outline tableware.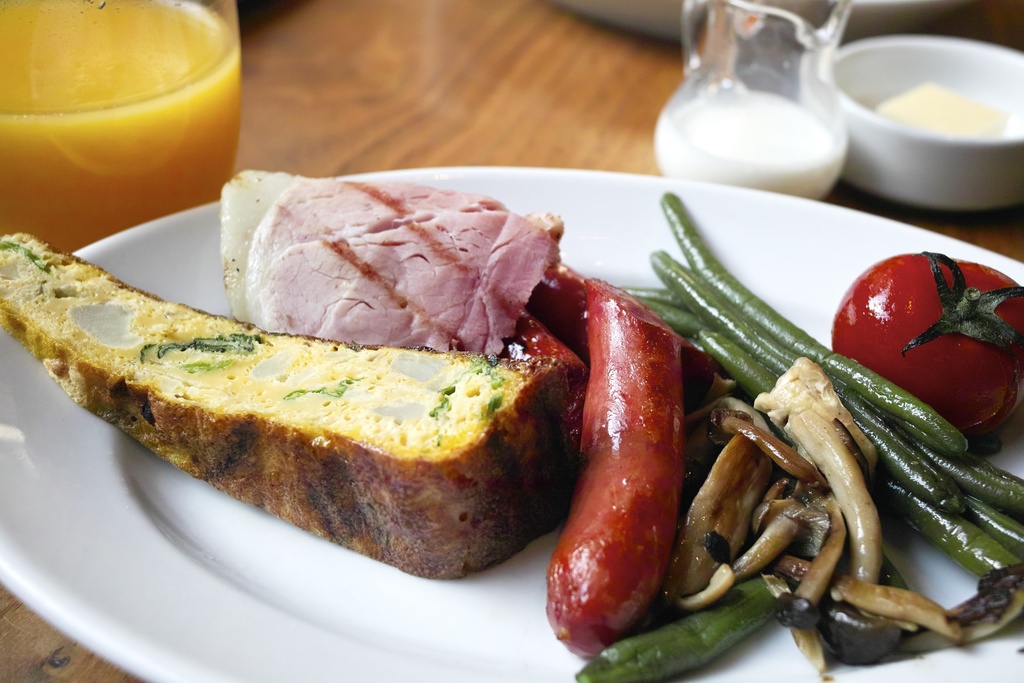
Outline: 648:31:881:183.
